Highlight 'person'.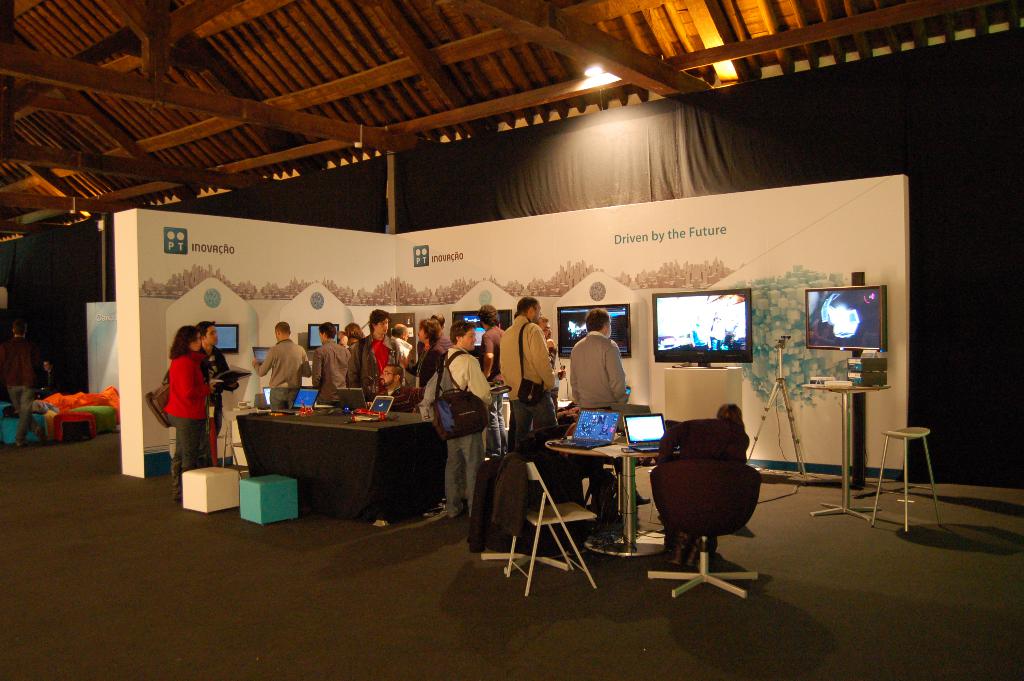
Highlighted region: box=[661, 397, 750, 566].
